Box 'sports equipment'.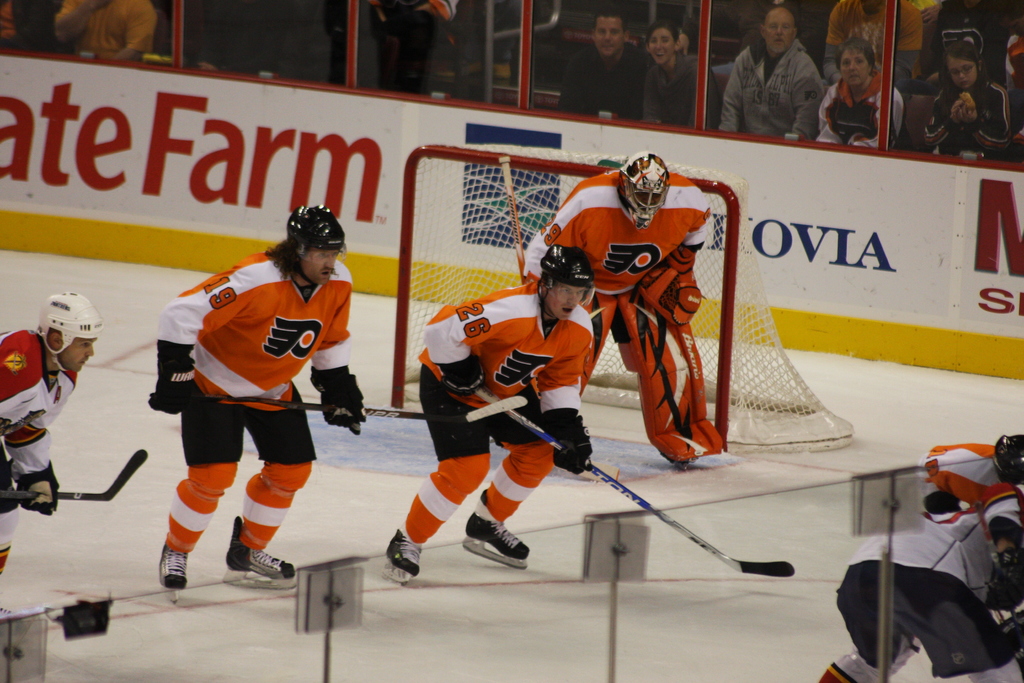
<region>36, 293, 101, 372</region>.
